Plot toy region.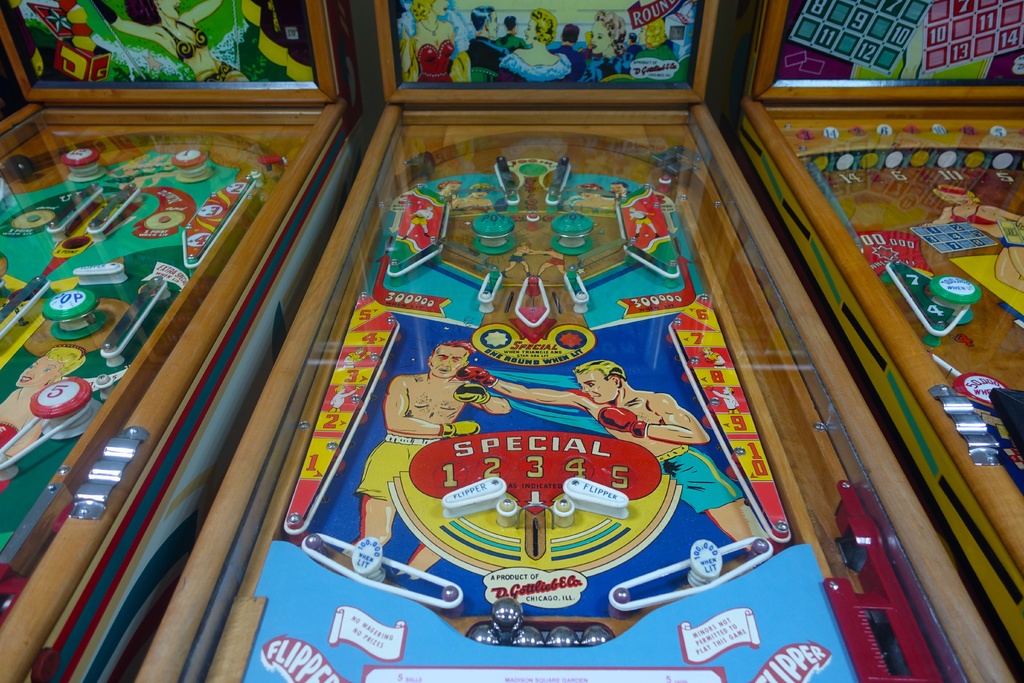
Plotted at detection(554, 24, 588, 78).
